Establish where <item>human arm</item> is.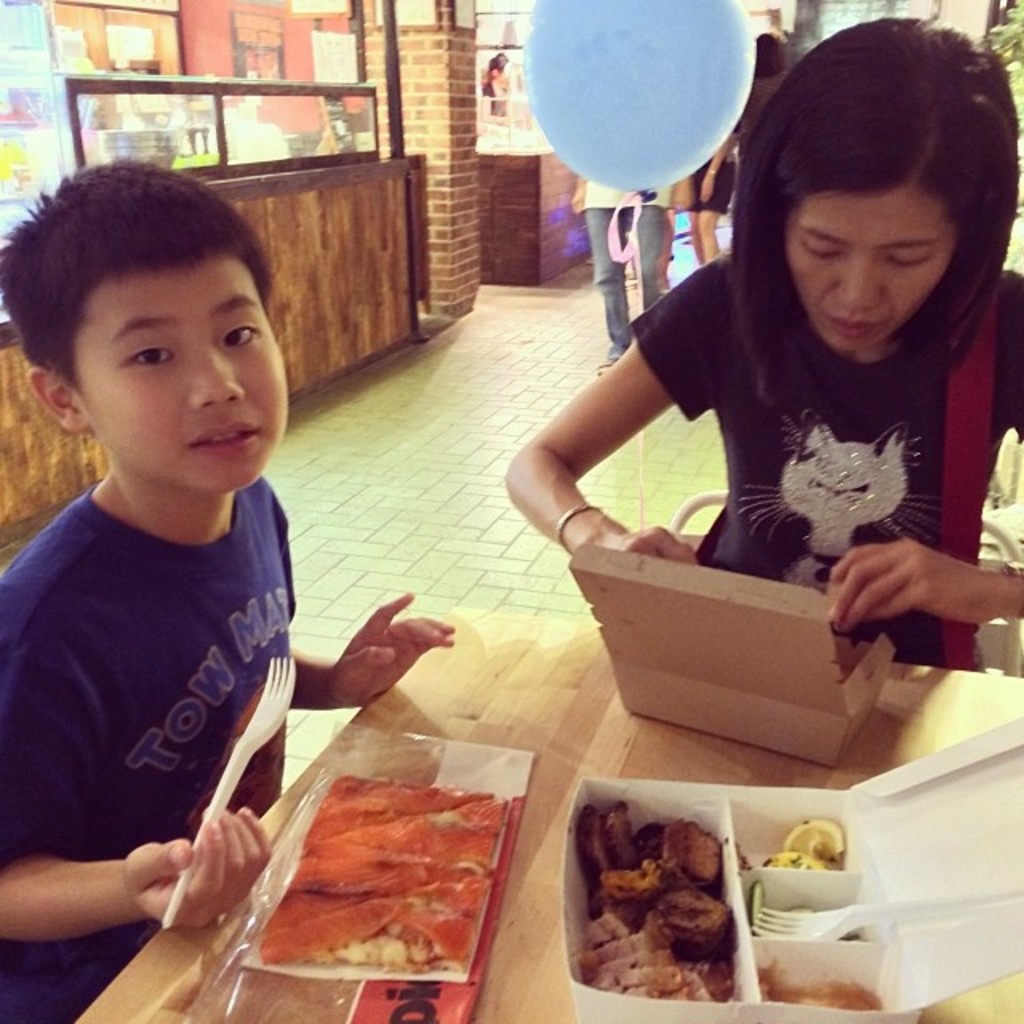
Established at (296, 576, 485, 718).
